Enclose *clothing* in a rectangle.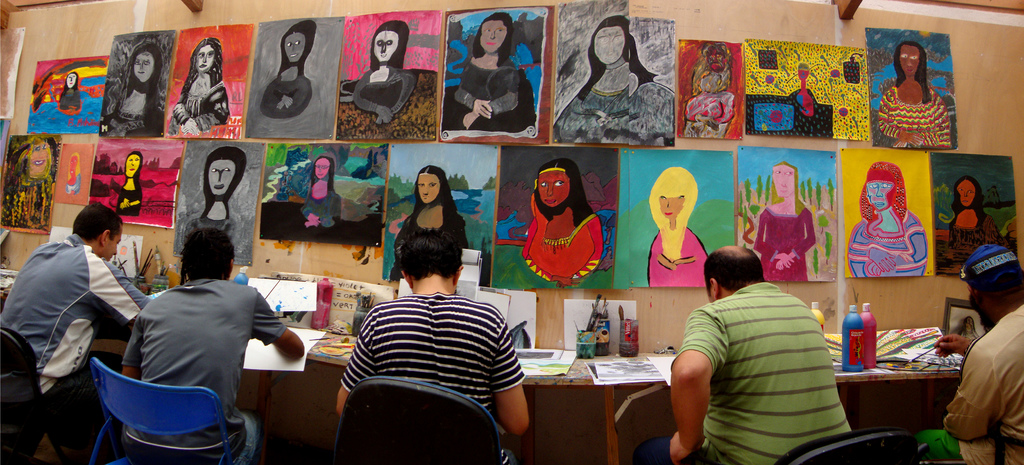
detection(116, 186, 142, 216).
